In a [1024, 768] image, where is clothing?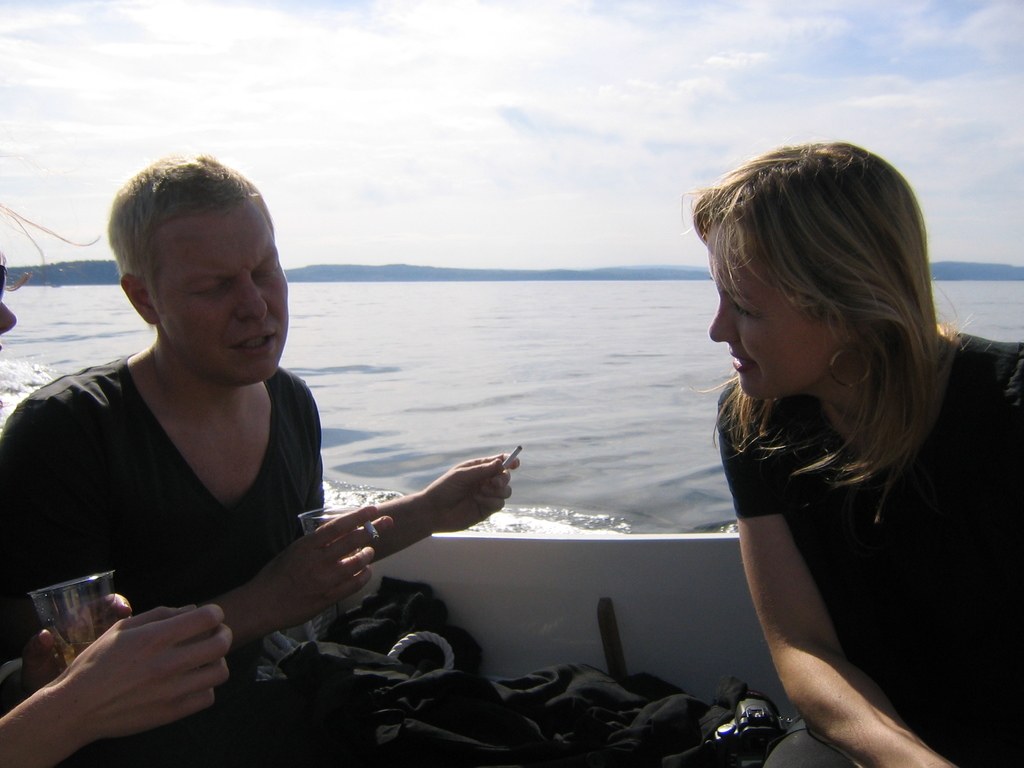
[left=0, top=353, right=538, bottom=767].
